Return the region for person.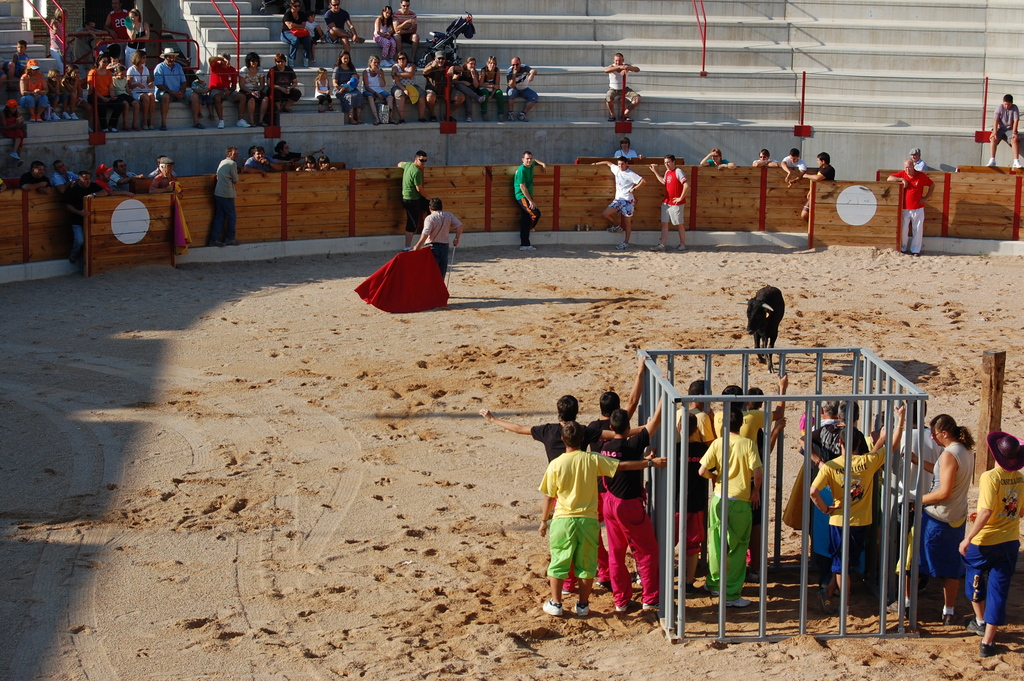
x1=212 y1=145 x2=246 y2=243.
